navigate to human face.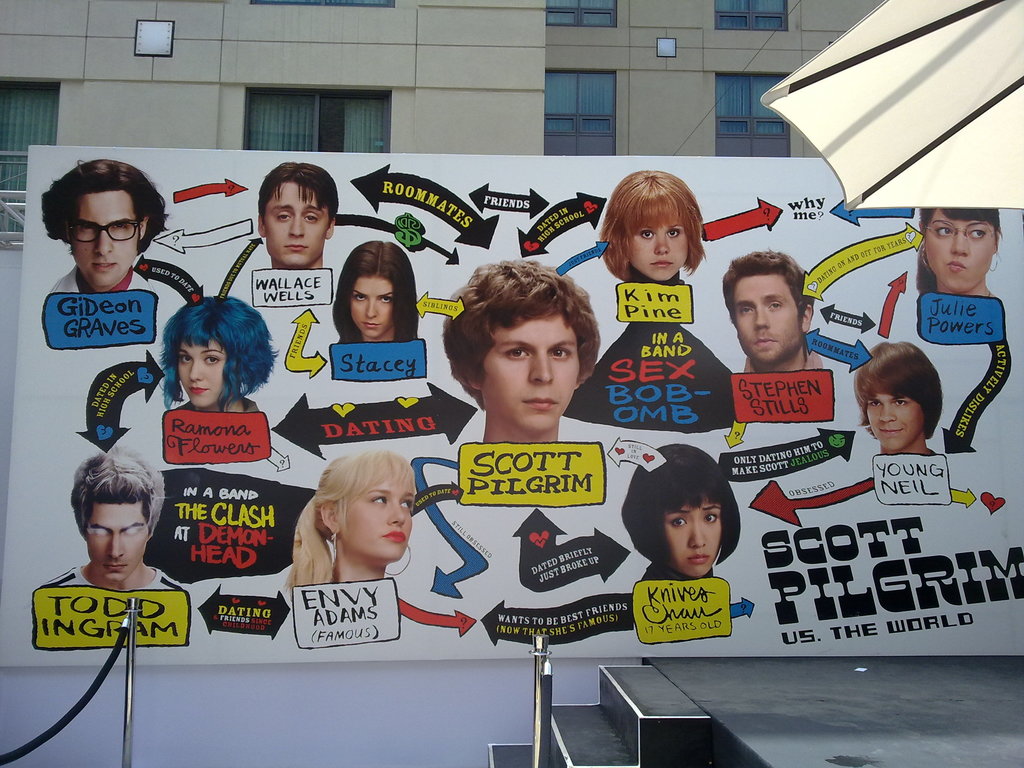
Navigation target: 72, 192, 138, 287.
